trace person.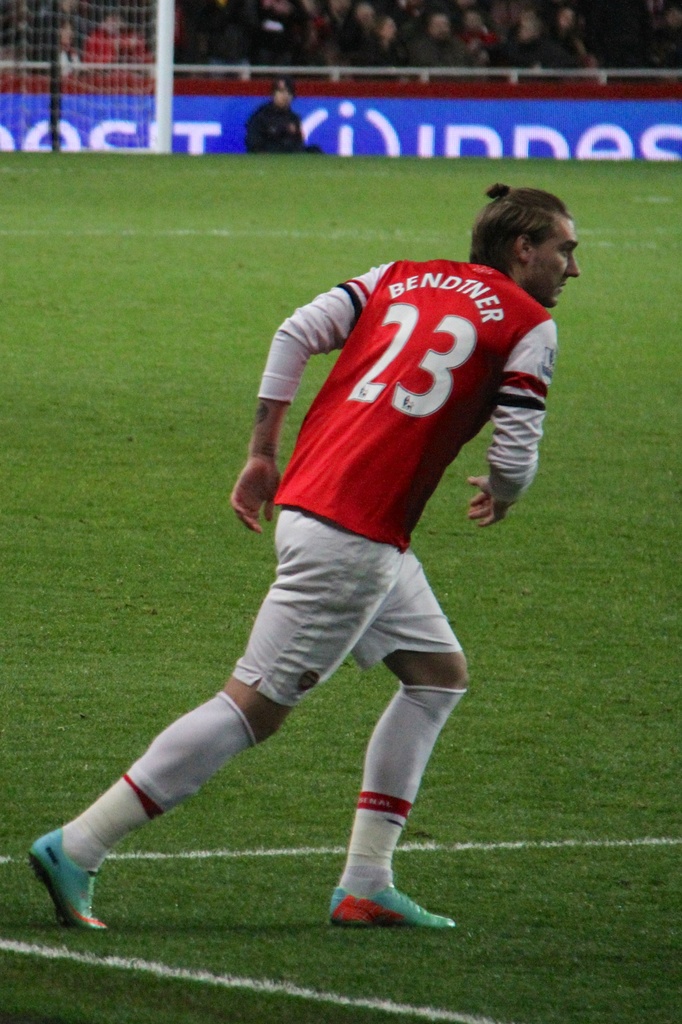
Traced to crop(20, 185, 606, 934).
